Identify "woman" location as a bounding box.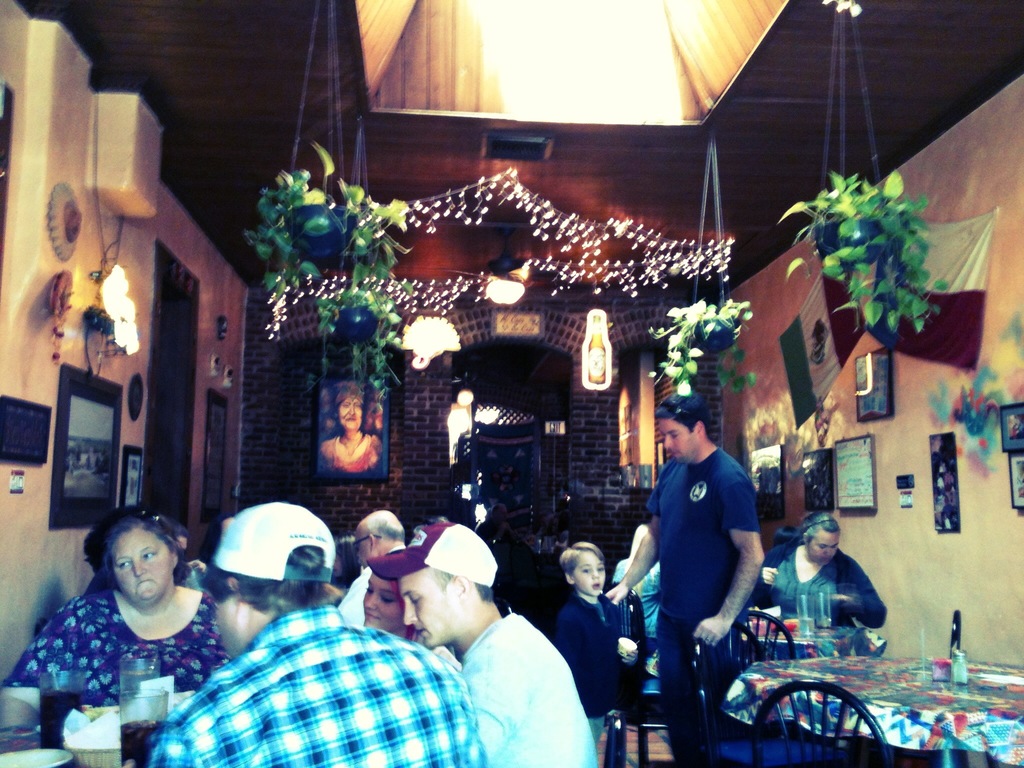
bbox=[362, 539, 426, 650].
